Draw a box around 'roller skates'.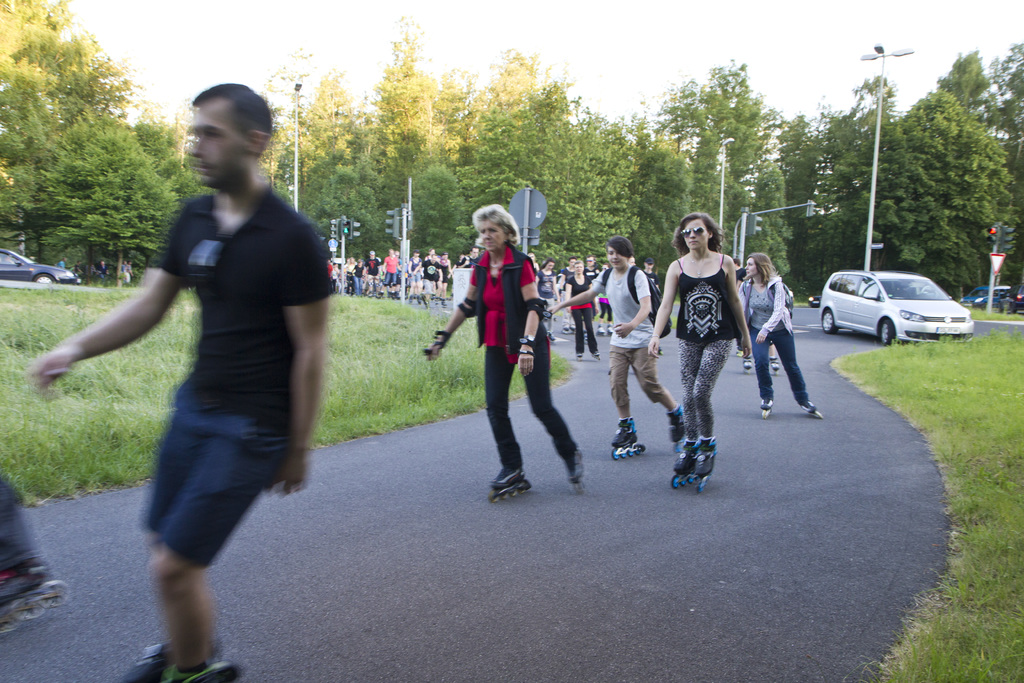
(610, 415, 645, 461).
